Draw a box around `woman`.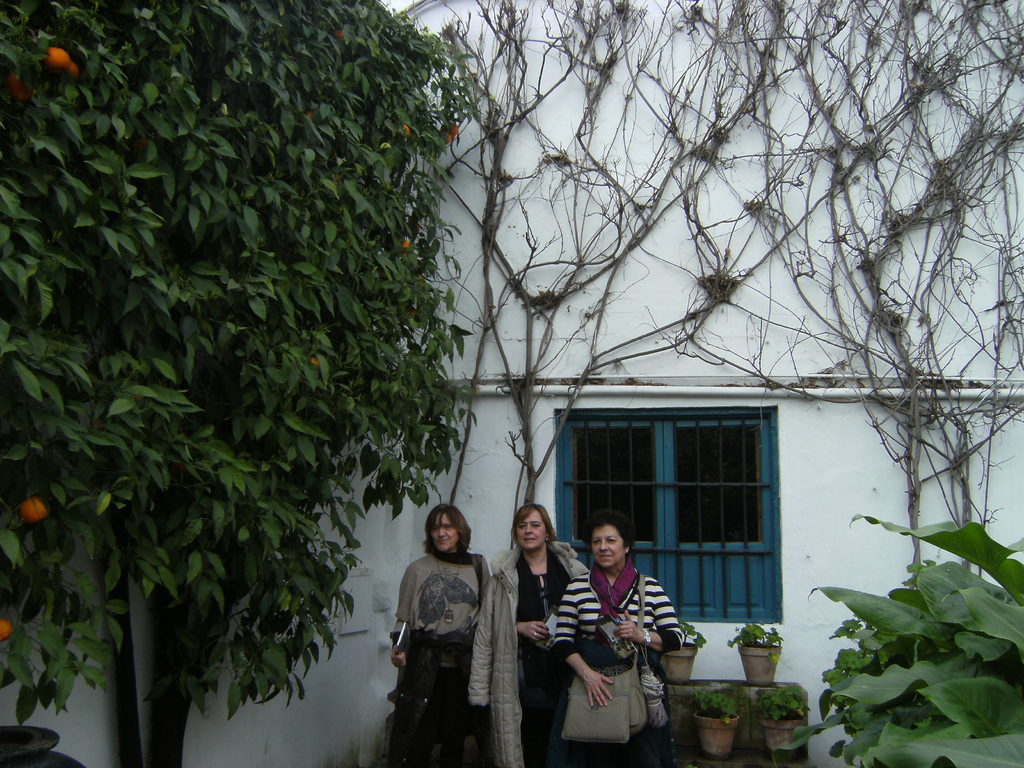
(470, 503, 588, 767).
